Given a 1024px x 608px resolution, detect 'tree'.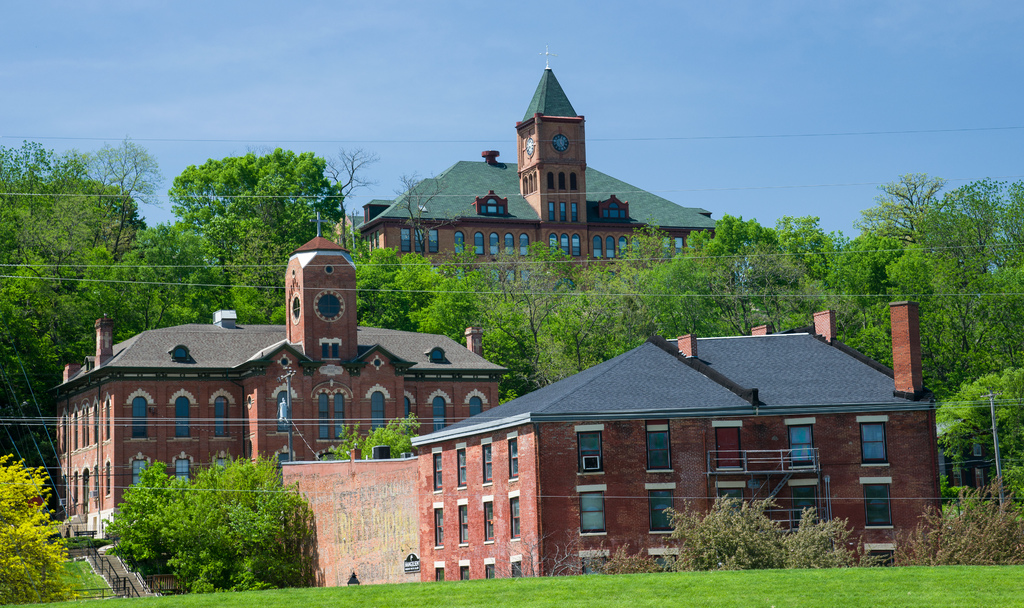
bbox=[391, 172, 463, 248].
